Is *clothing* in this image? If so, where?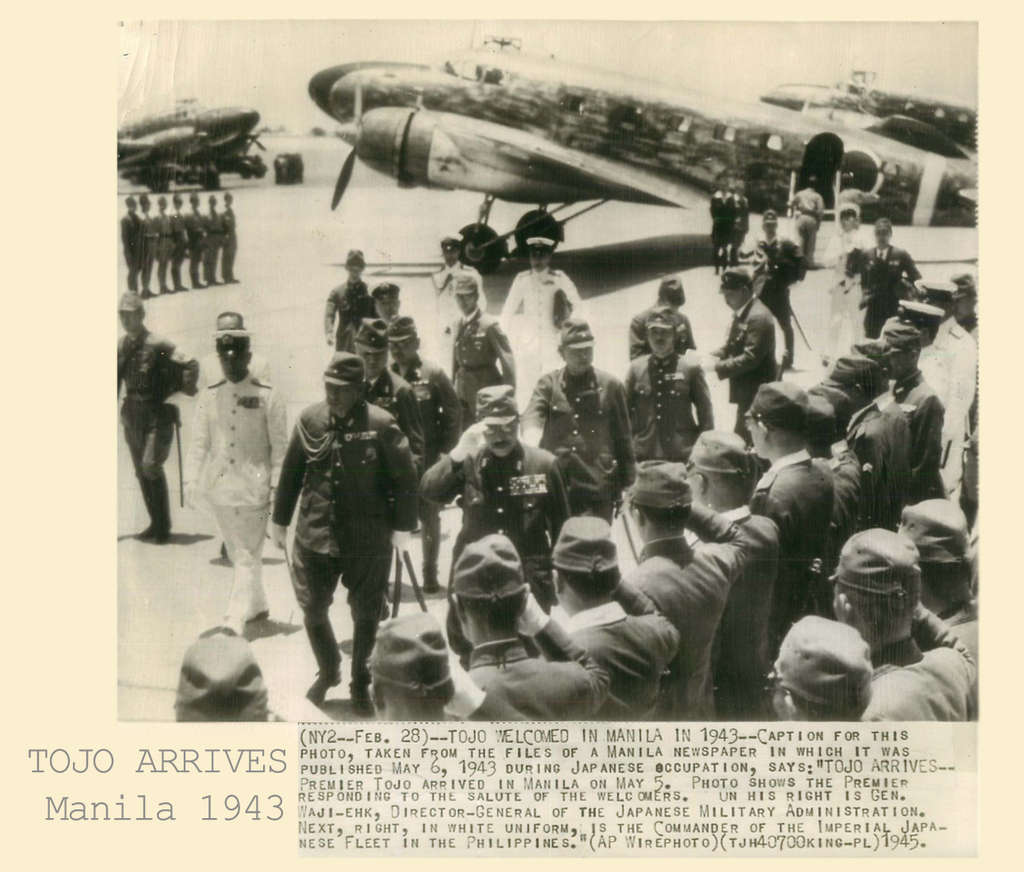
Yes, at (x1=406, y1=354, x2=466, y2=457).
